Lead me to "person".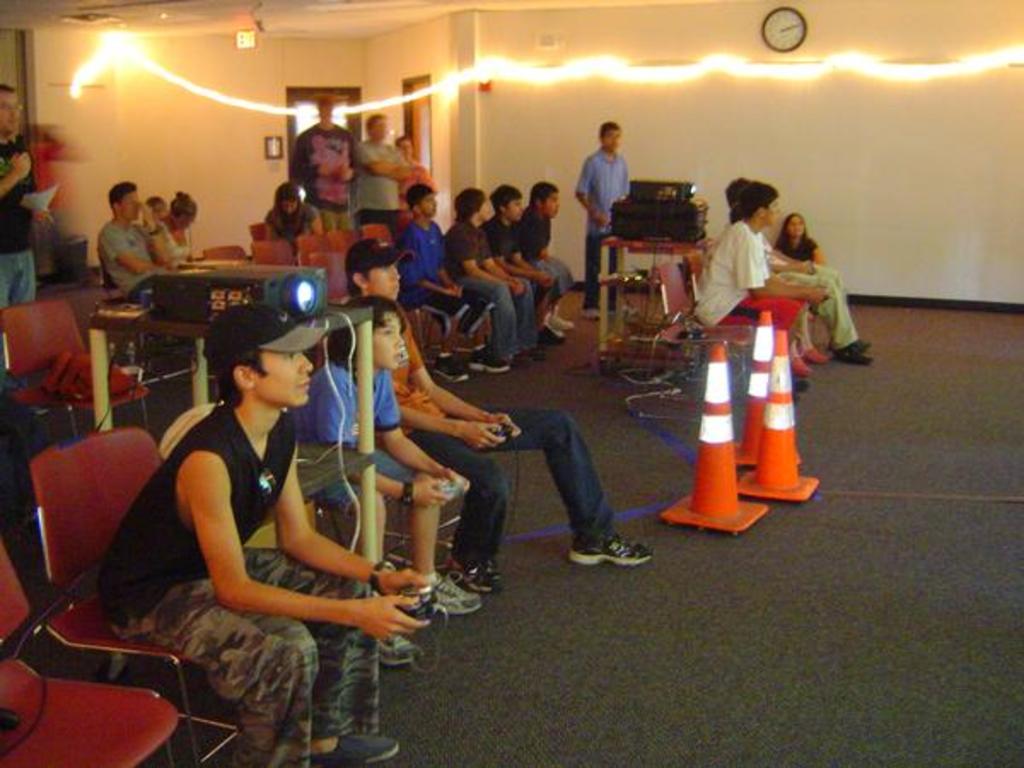
Lead to 0/89/36/352.
